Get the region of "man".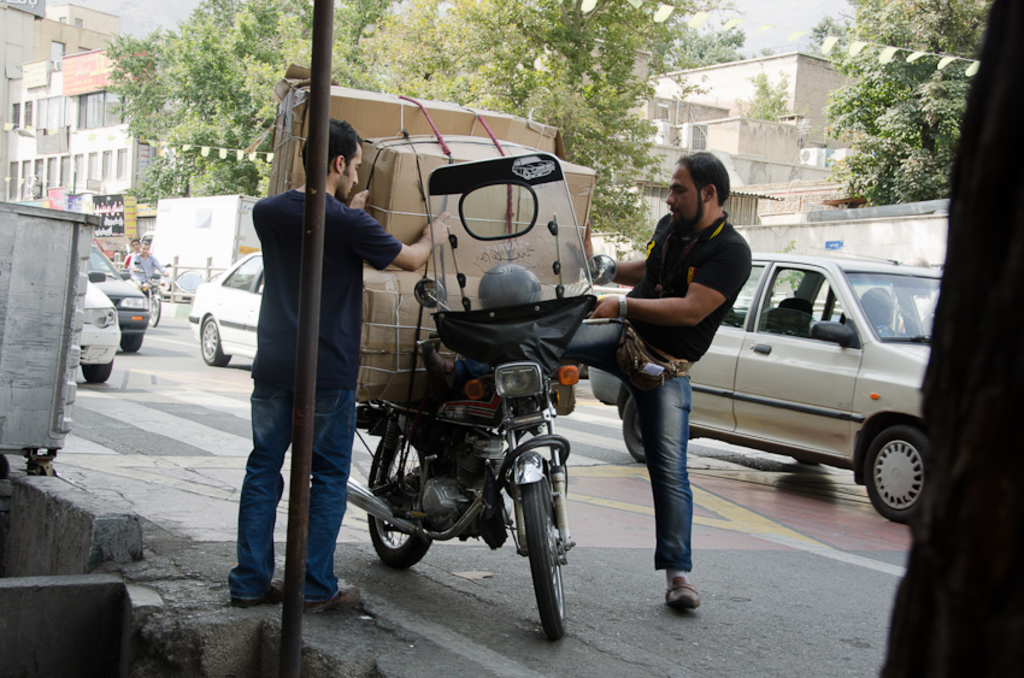
<bbox>124, 237, 137, 271</bbox>.
